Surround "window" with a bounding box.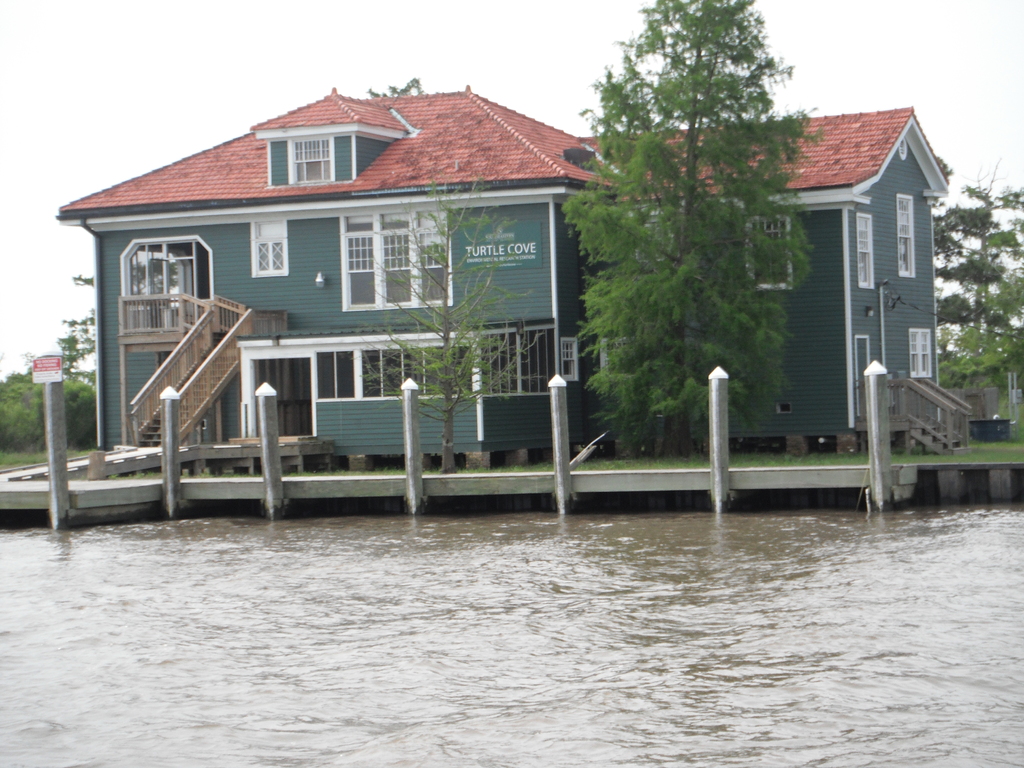
<region>905, 327, 936, 379</region>.
